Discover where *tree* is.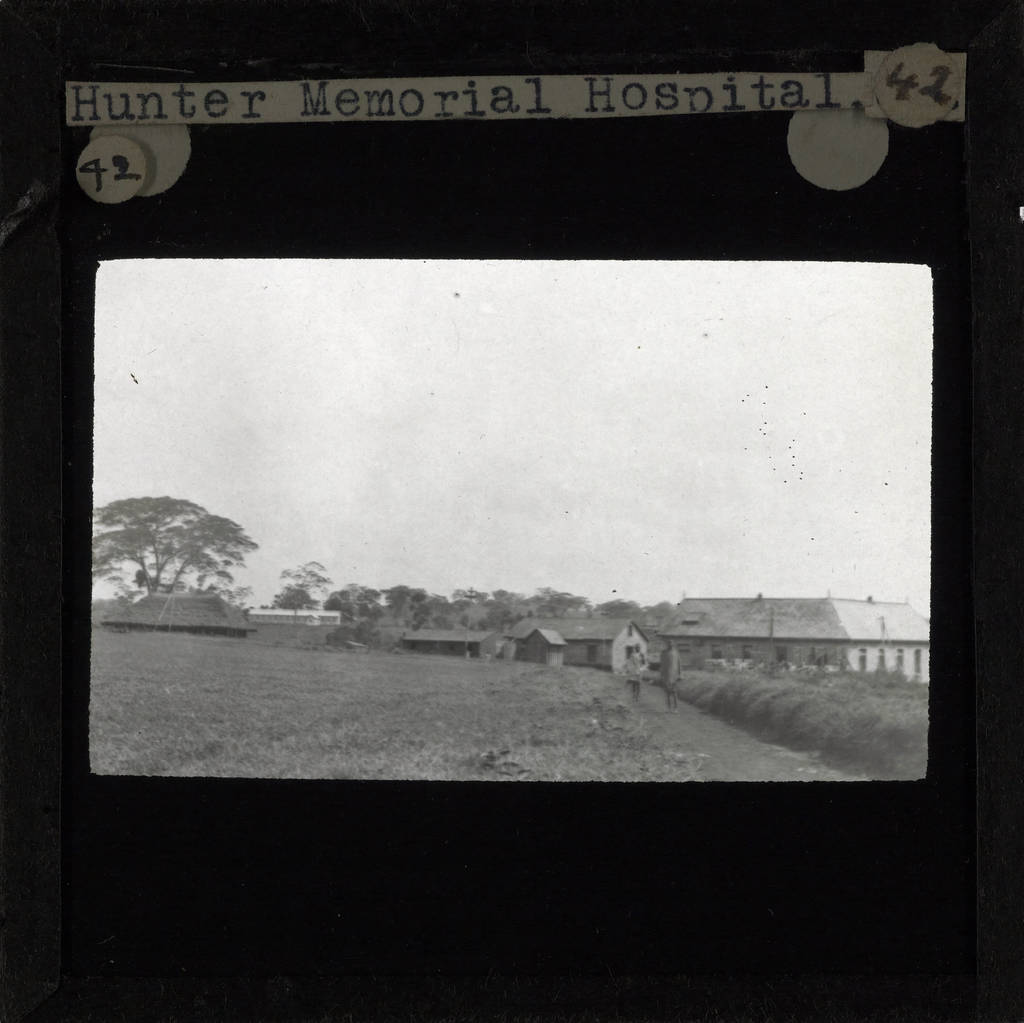
Discovered at 87, 486, 259, 630.
